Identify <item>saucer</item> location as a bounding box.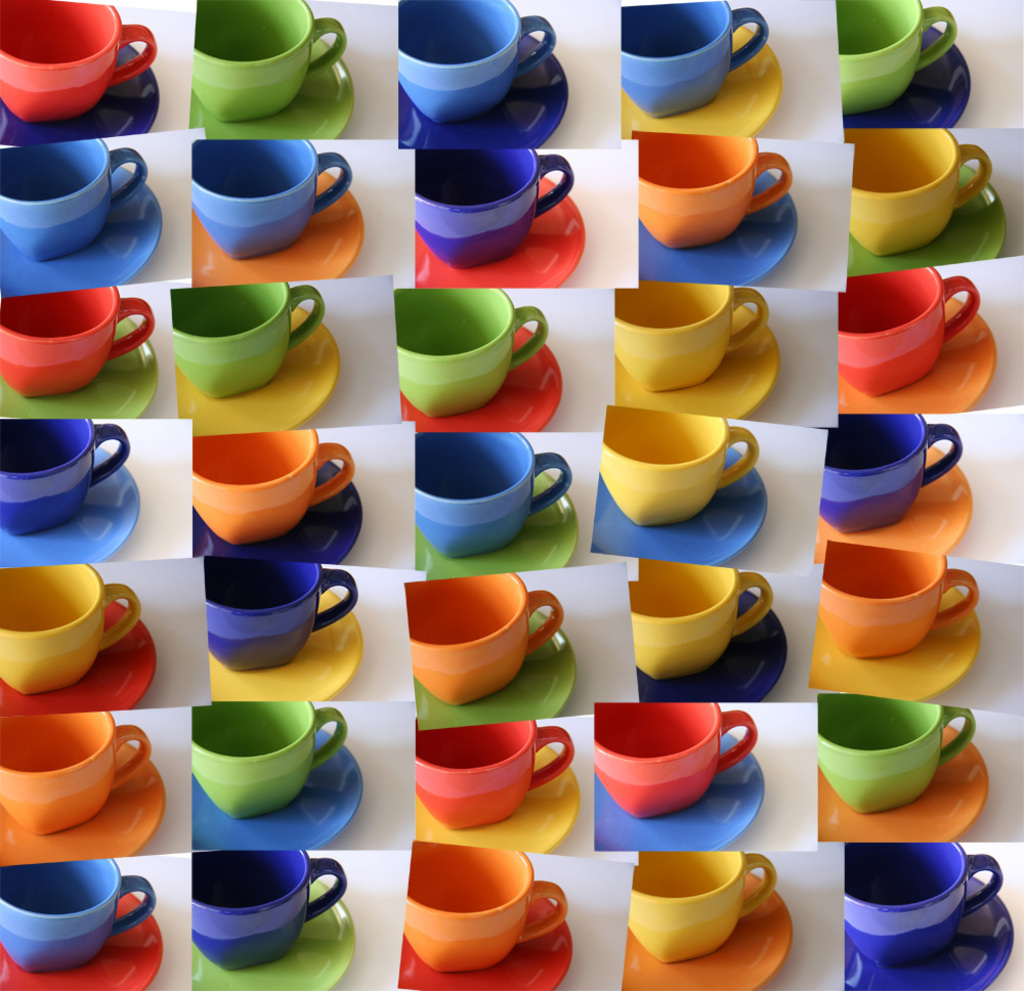
Rect(806, 587, 982, 703).
